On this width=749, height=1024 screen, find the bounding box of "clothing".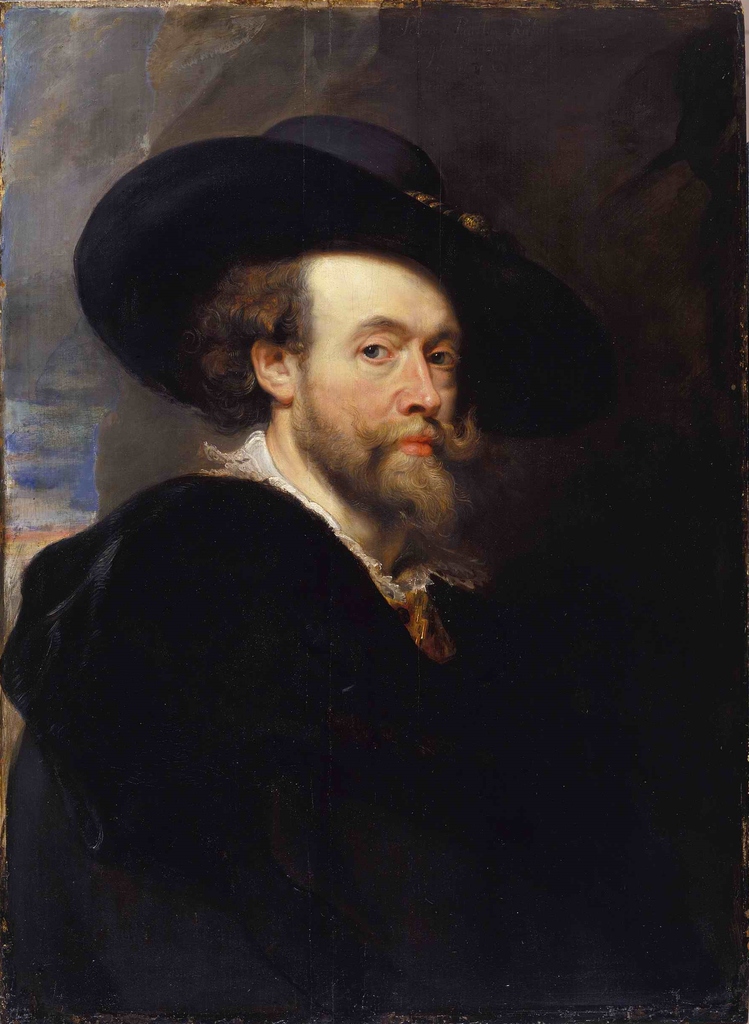
Bounding box: Rect(10, 296, 569, 992).
